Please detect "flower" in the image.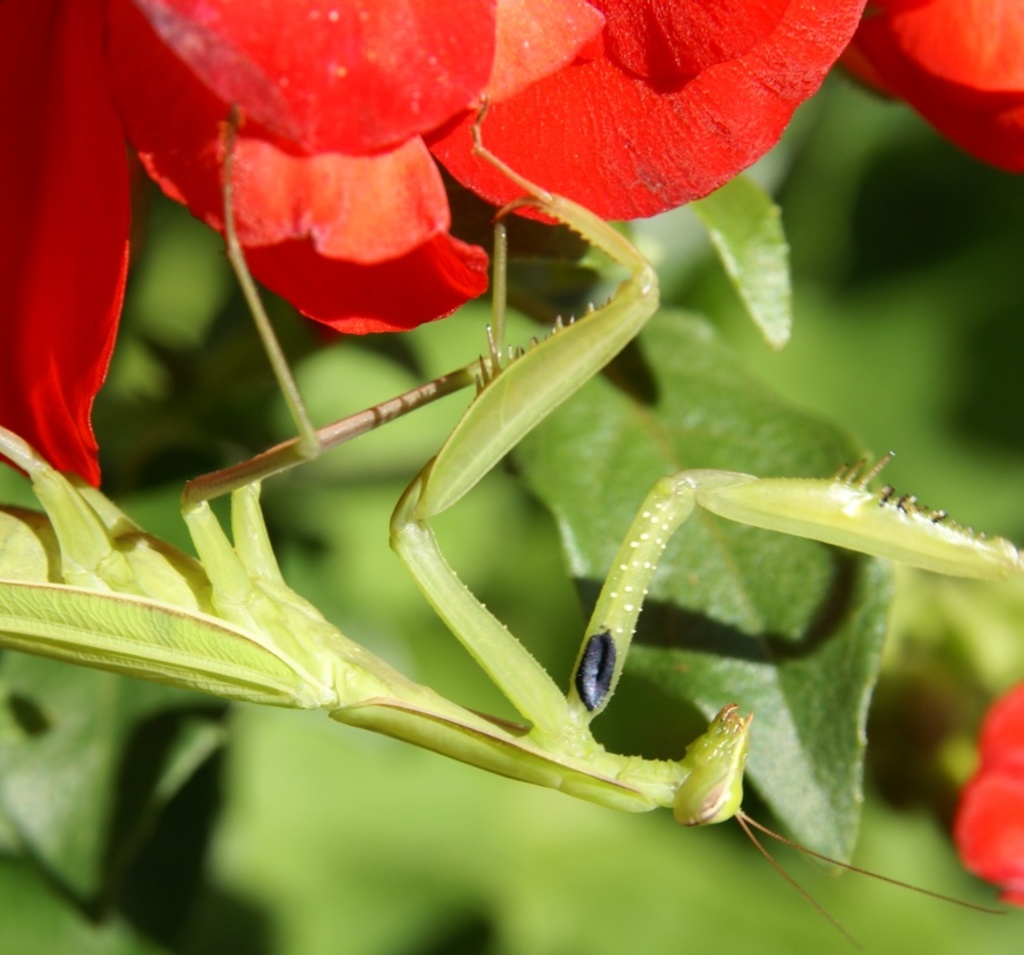
x1=0, y1=0, x2=1023, y2=494.
